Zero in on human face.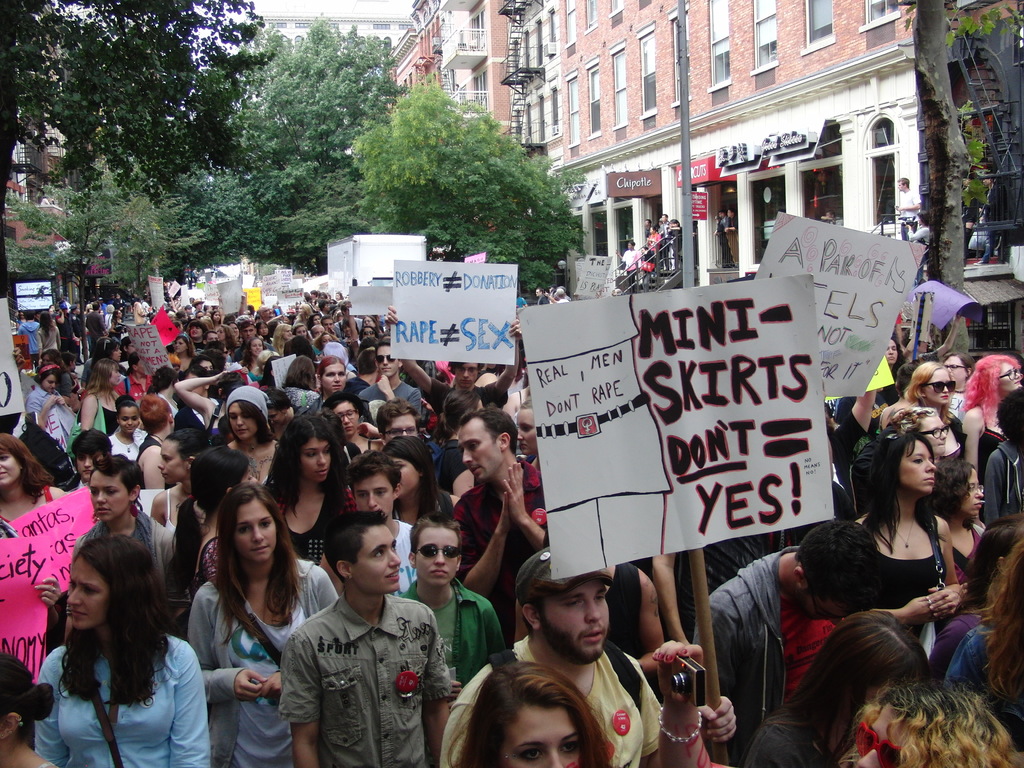
Zeroed in: <box>348,477,396,514</box>.
